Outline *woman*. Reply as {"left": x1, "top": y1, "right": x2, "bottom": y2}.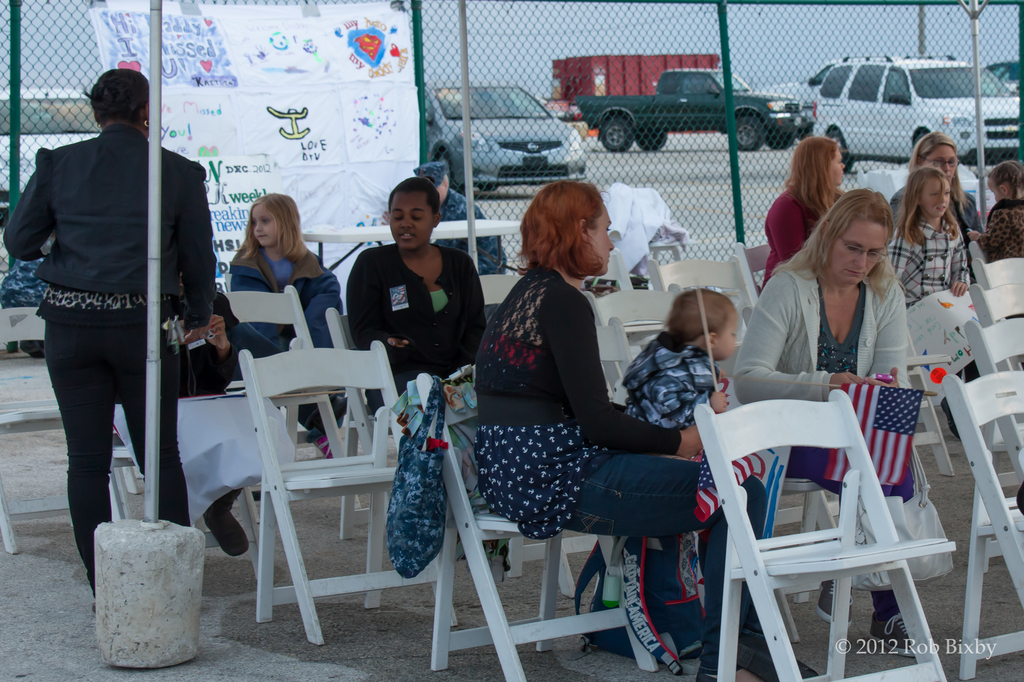
{"left": 760, "top": 135, "right": 851, "bottom": 287}.
